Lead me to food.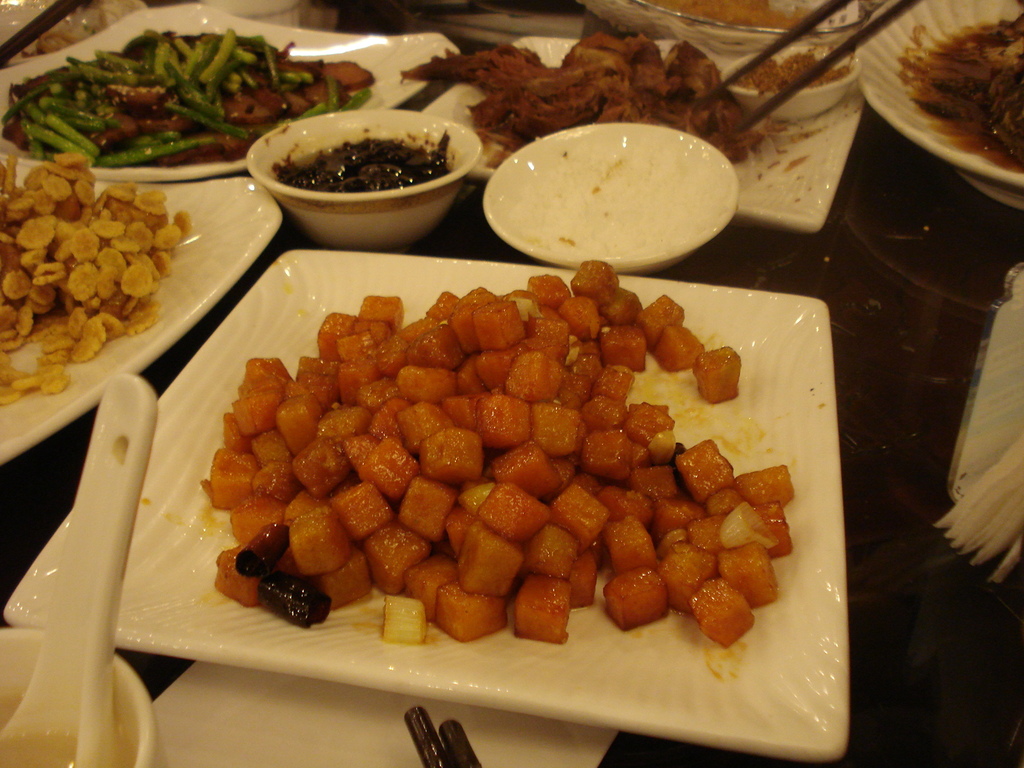
Lead to {"left": 653, "top": 0, "right": 815, "bottom": 33}.
